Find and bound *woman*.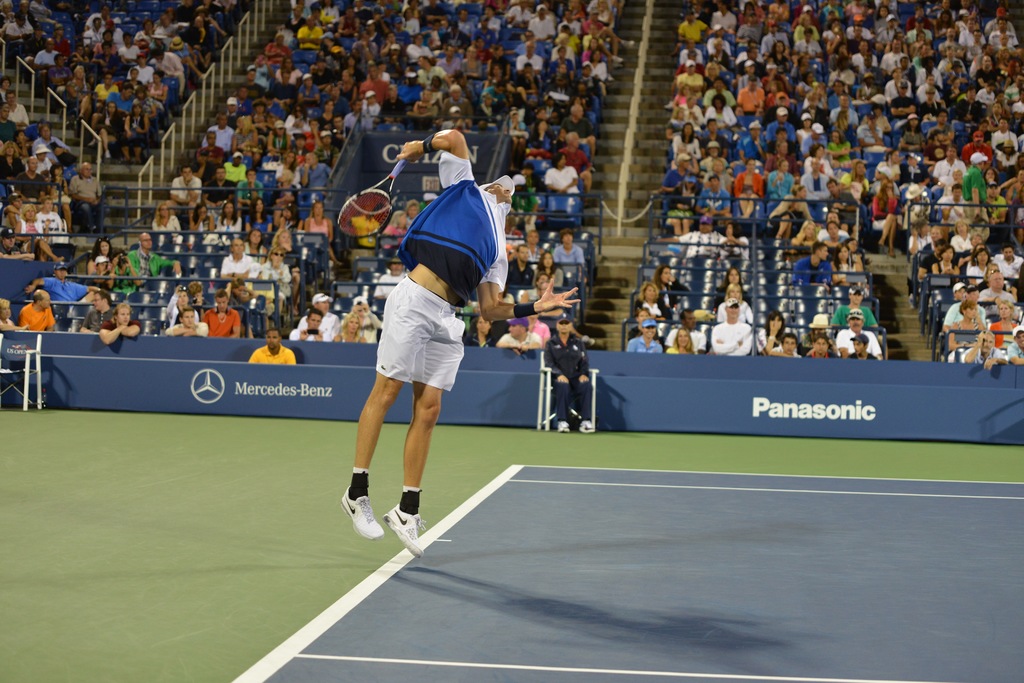
Bound: x1=797 y1=118 x2=813 y2=141.
